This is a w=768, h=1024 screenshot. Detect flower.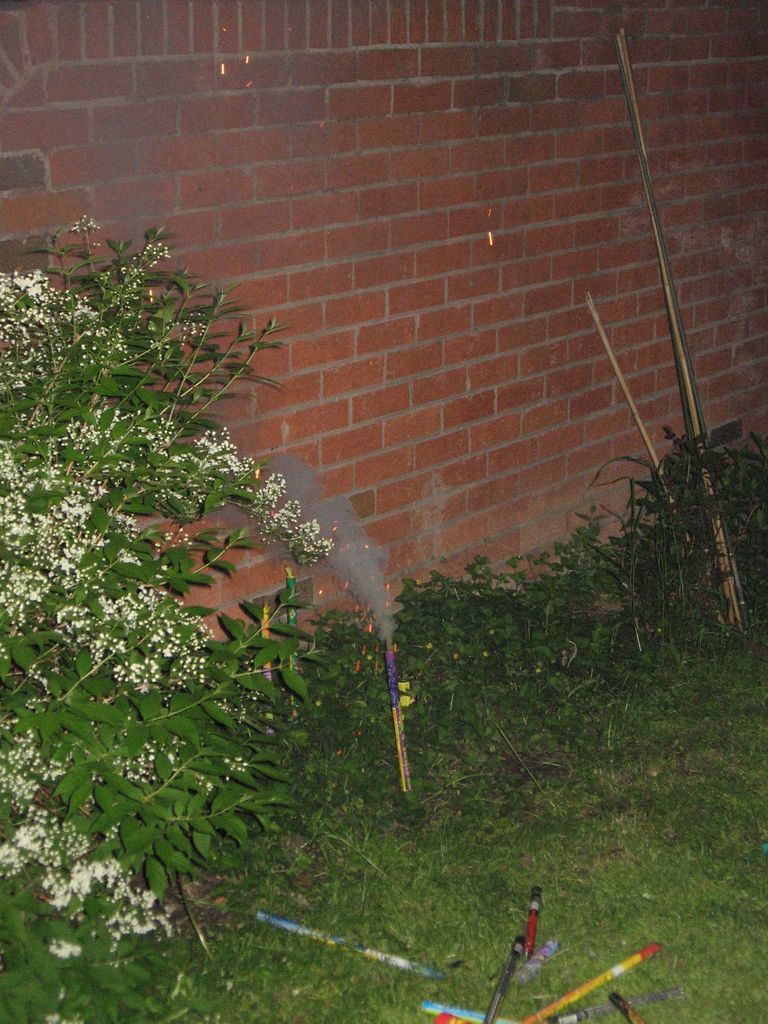
x1=72, y1=211, x2=111, y2=242.
